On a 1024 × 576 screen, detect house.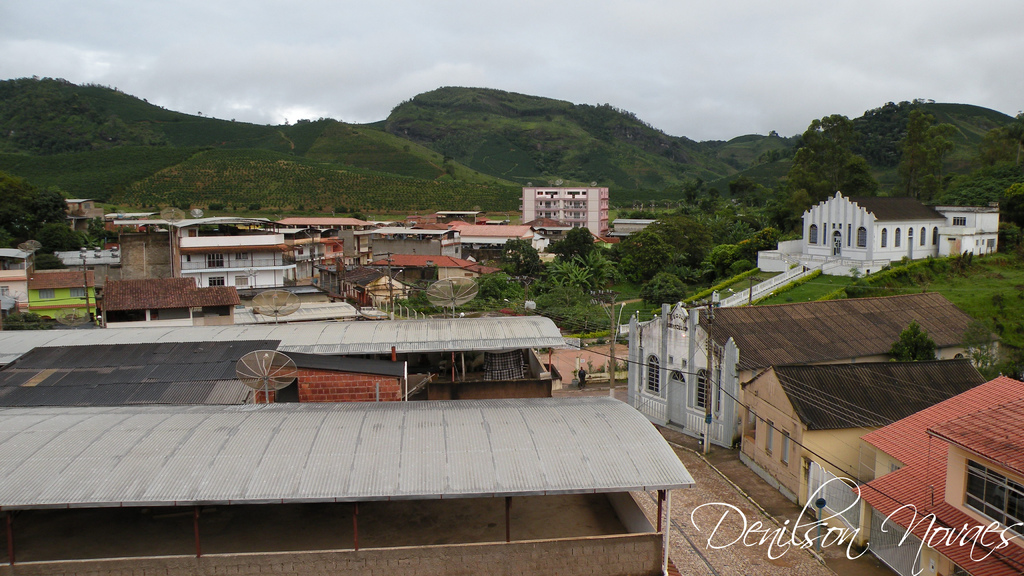
610:218:670:241.
